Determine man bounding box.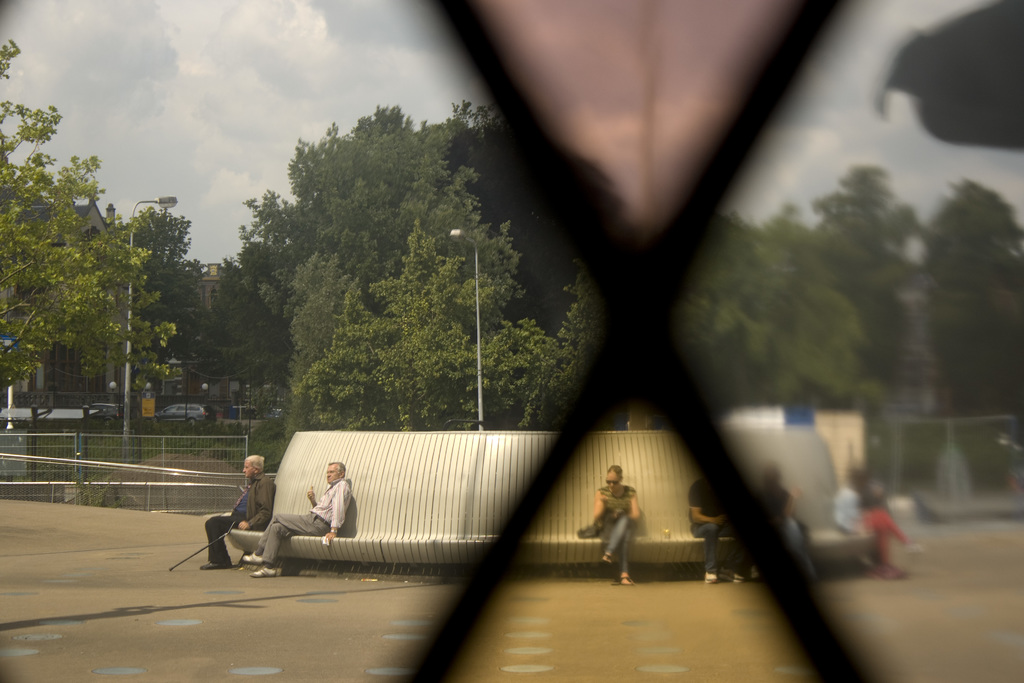
Determined: Rect(210, 454, 273, 575).
